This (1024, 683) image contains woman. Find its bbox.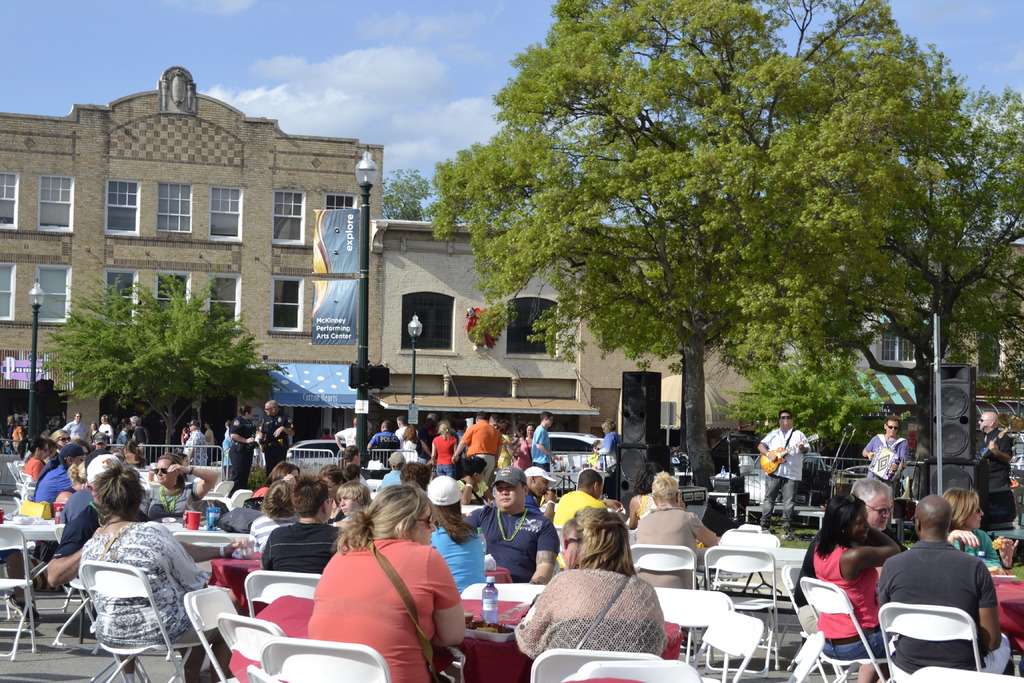
crop(935, 484, 1004, 567).
